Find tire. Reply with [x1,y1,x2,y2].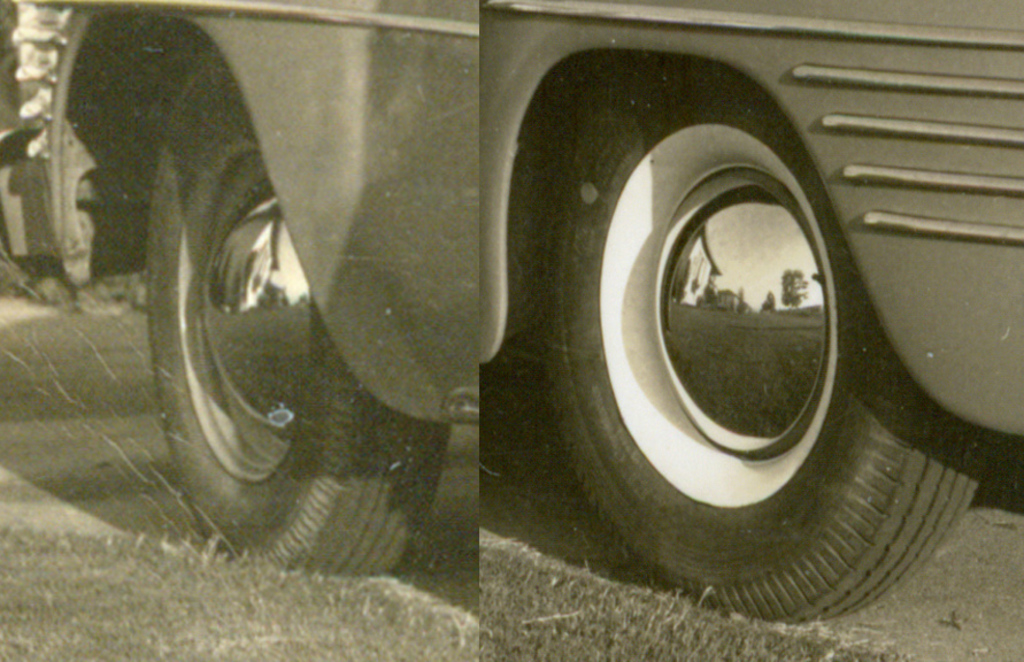
[143,36,448,576].
